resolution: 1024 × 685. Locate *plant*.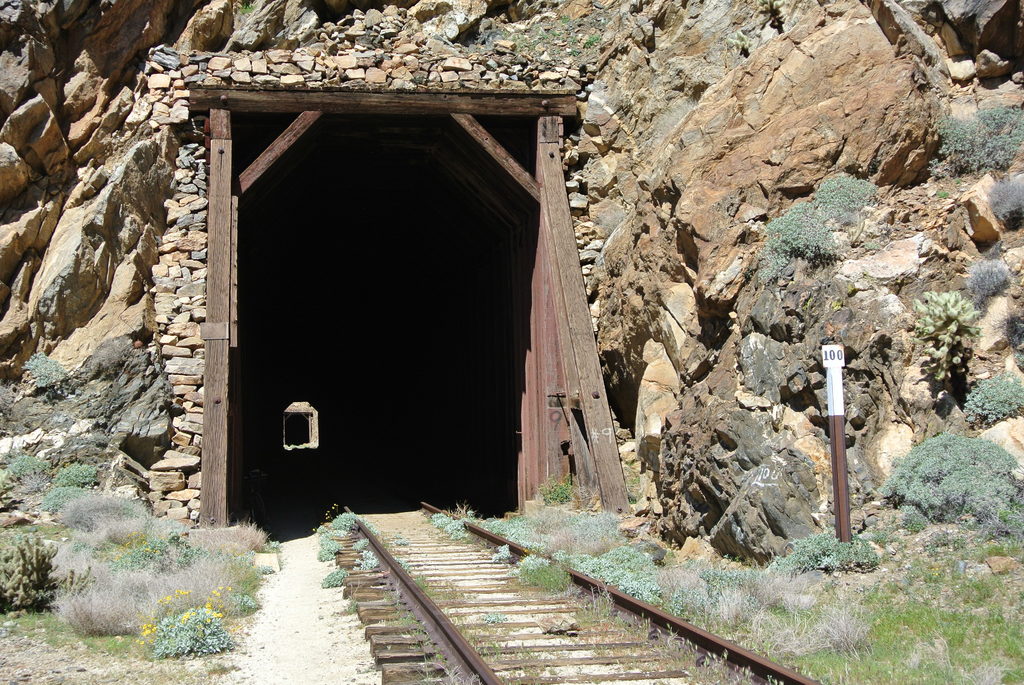
box=[982, 175, 1023, 223].
